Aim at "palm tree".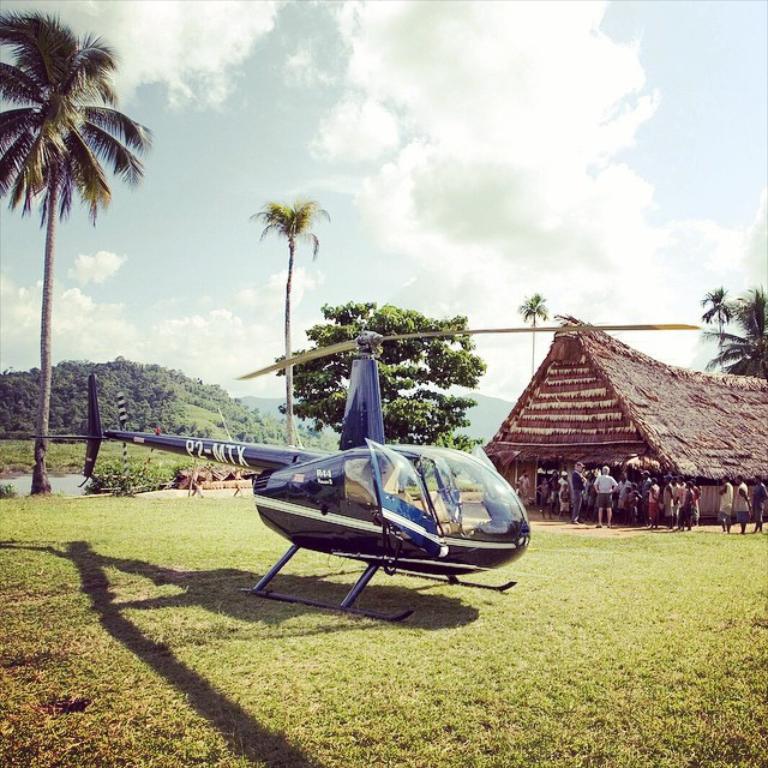
Aimed at <bbox>686, 275, 731, 390</bbox>.
